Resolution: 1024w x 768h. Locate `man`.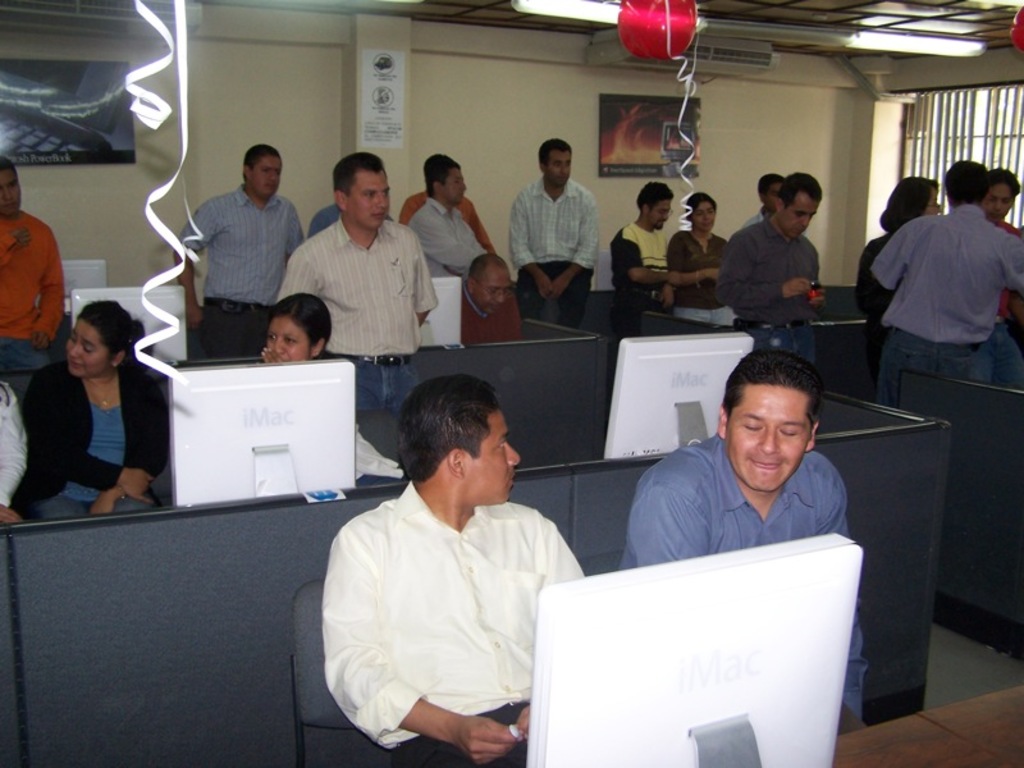
region(872, 160, 1023, 412).
